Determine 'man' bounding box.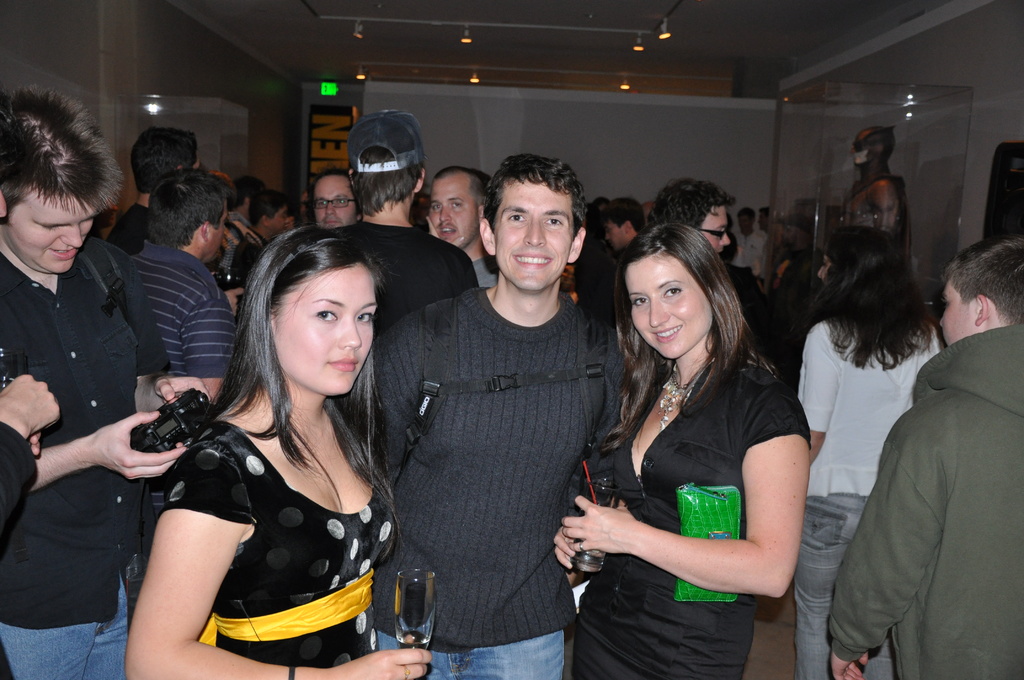
Determined: box(131, 172, 236, 400).
